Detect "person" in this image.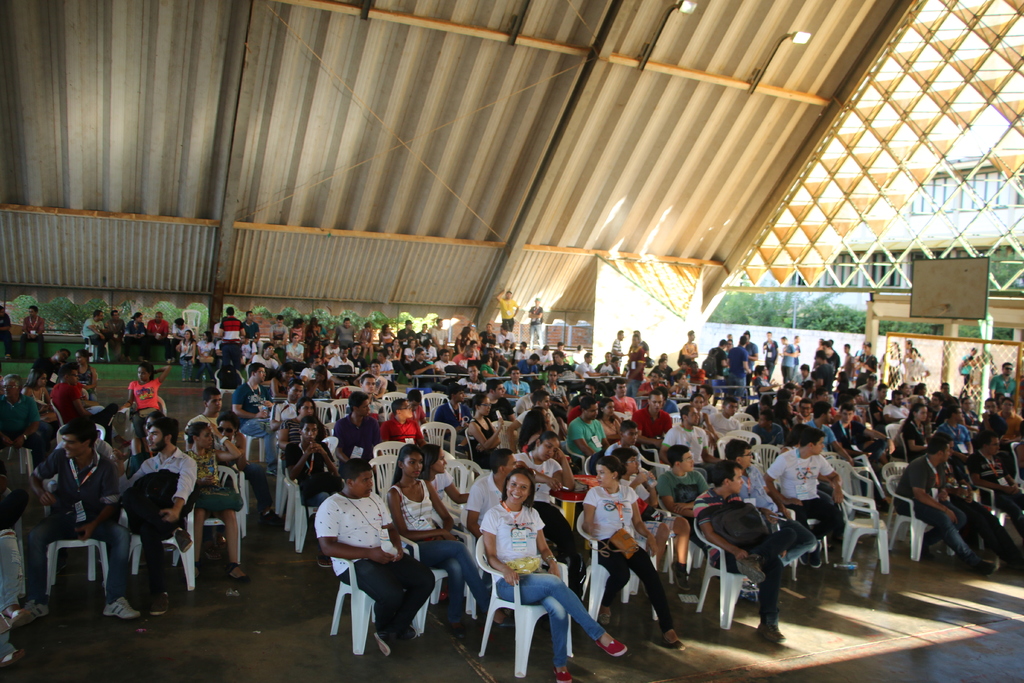
Detection: bbox=[649, 354, 670, 384].
